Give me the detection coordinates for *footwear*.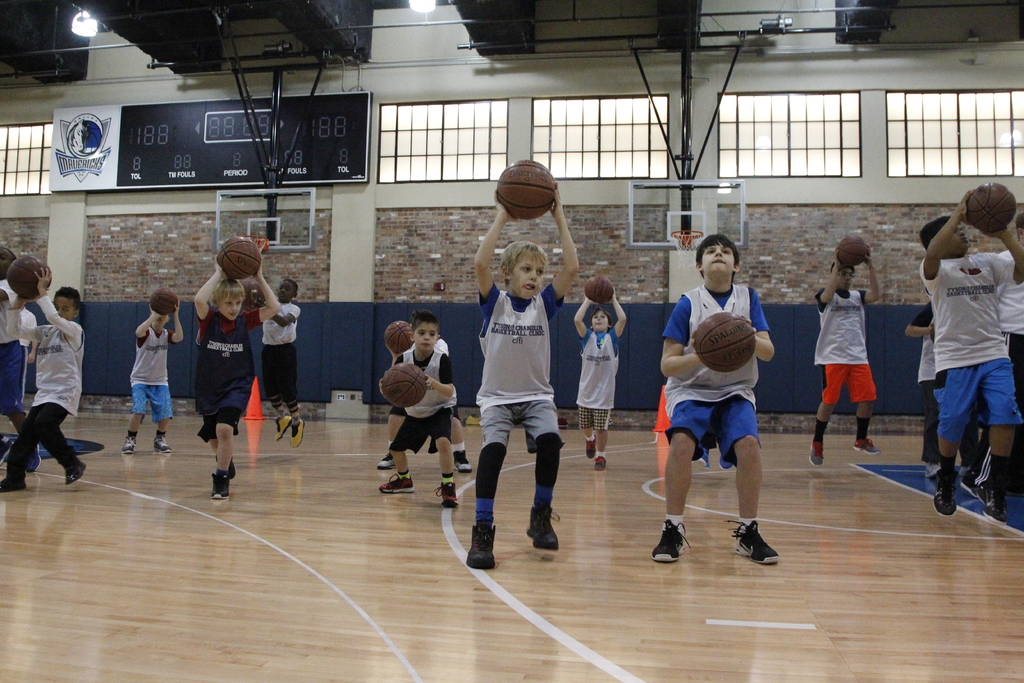
{"x1": 983, "y1": 482, "x2": 1008, "y2": 525}.
